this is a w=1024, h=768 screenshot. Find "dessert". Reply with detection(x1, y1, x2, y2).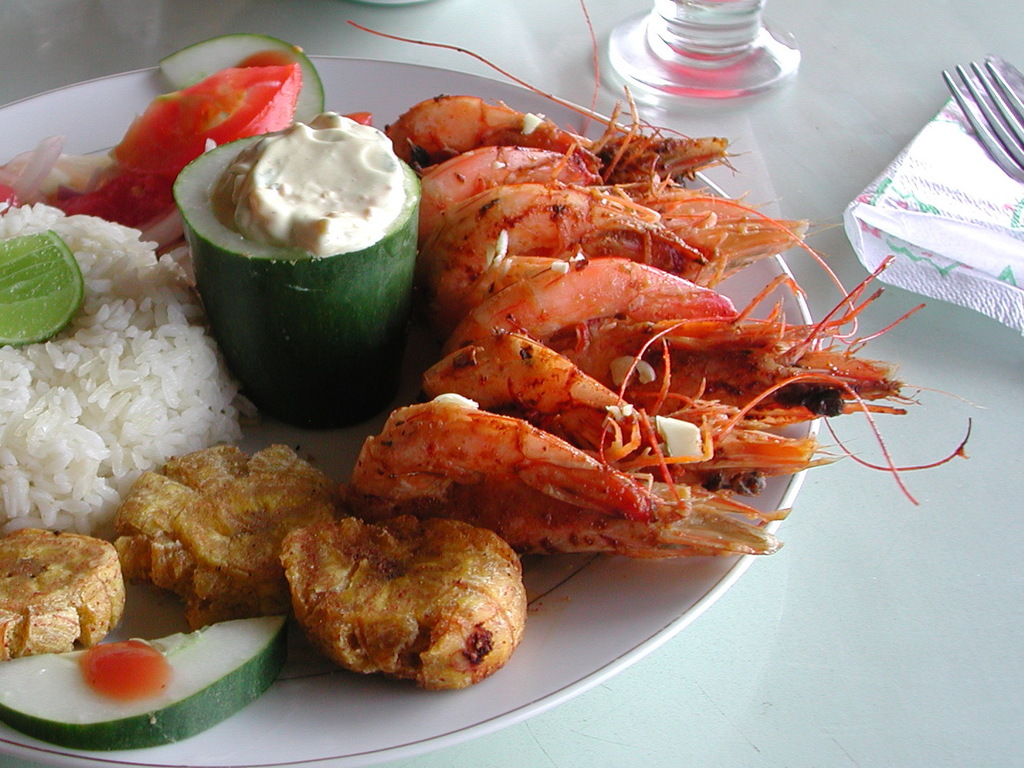
detection(9, 536, 128, 667).
